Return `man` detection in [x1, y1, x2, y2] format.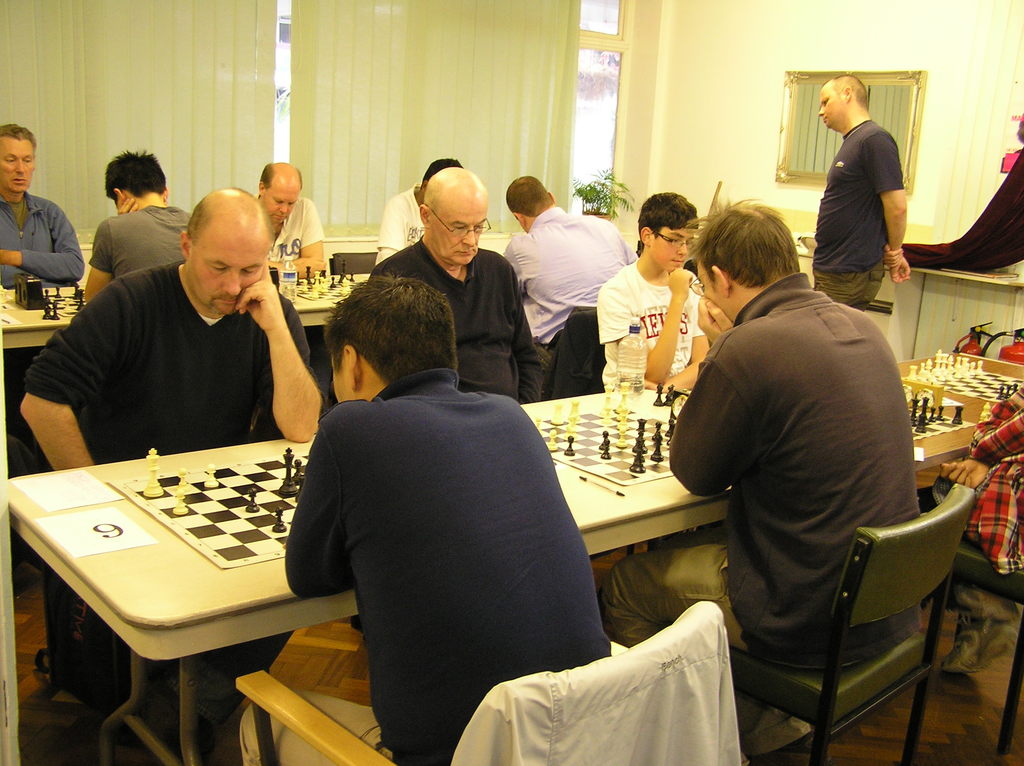
[17, 188, 325, 470].
